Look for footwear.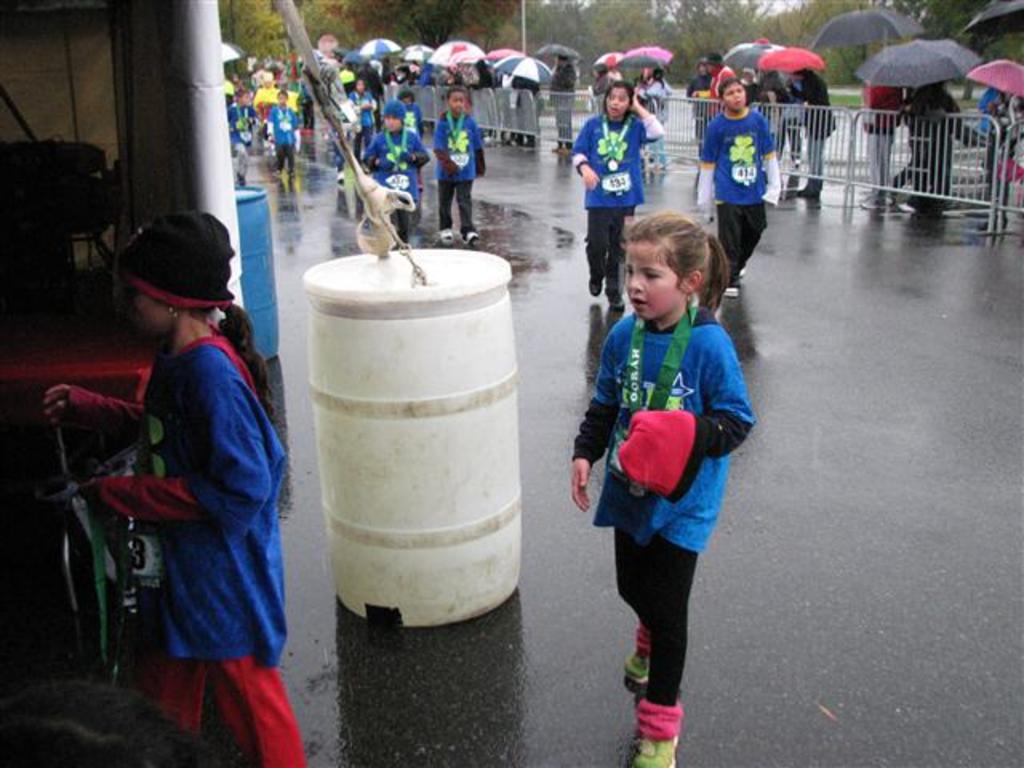
Found: l=739, t=256, r=750, b=274.
